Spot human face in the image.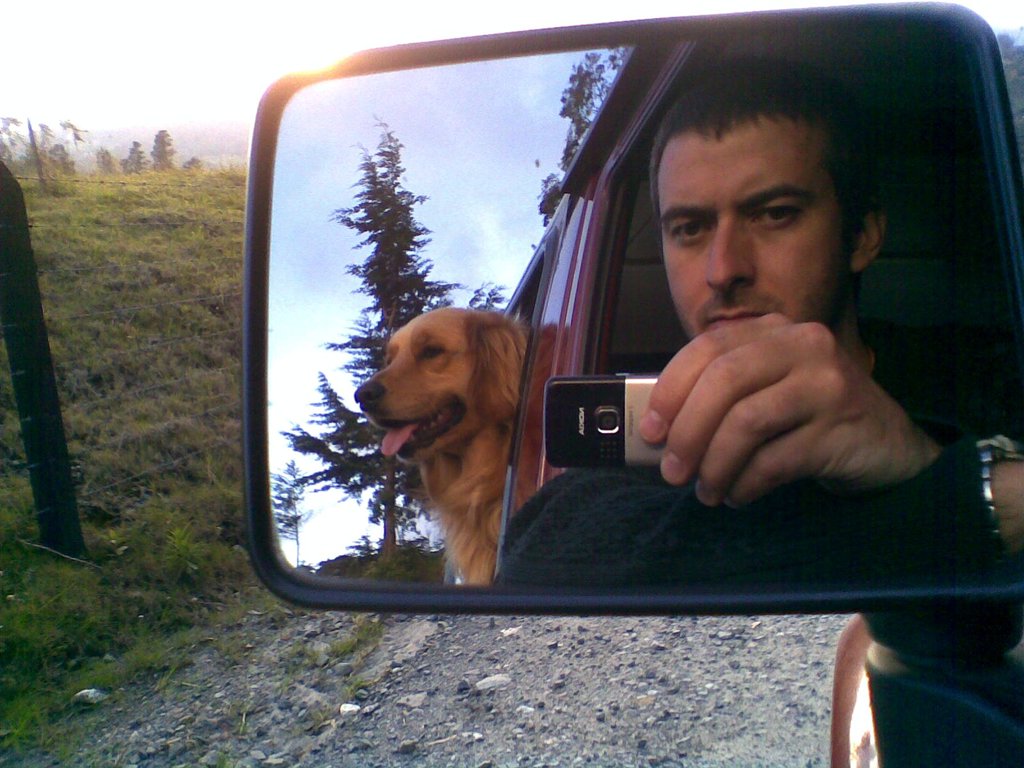
human face found at box(654, 99, 865, 356).
